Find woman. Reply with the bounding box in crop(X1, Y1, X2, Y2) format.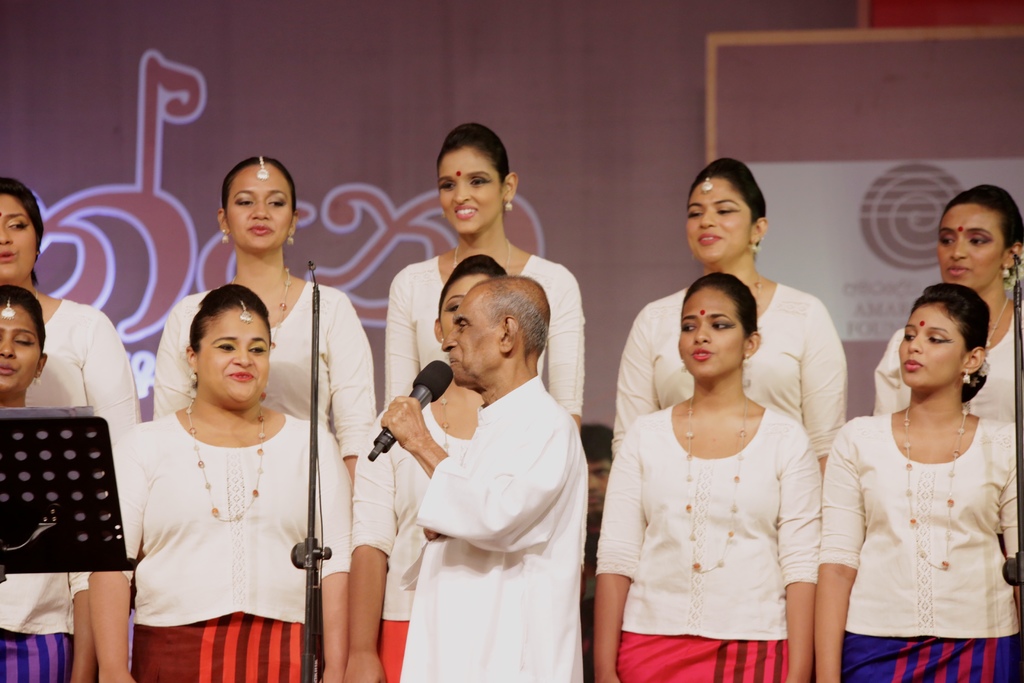
crop(0, 277, 97, 682).
